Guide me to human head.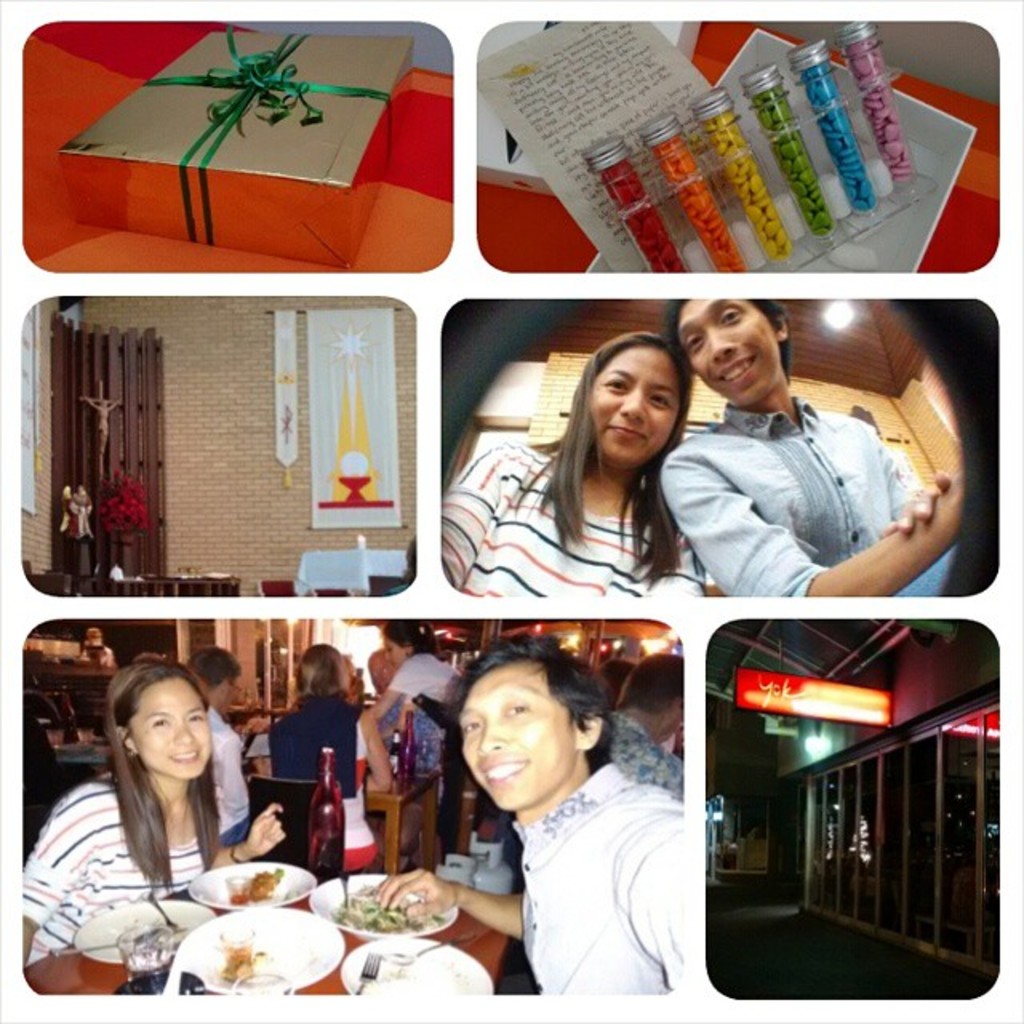
Guidance: crop(290, 648, 349, 694).
